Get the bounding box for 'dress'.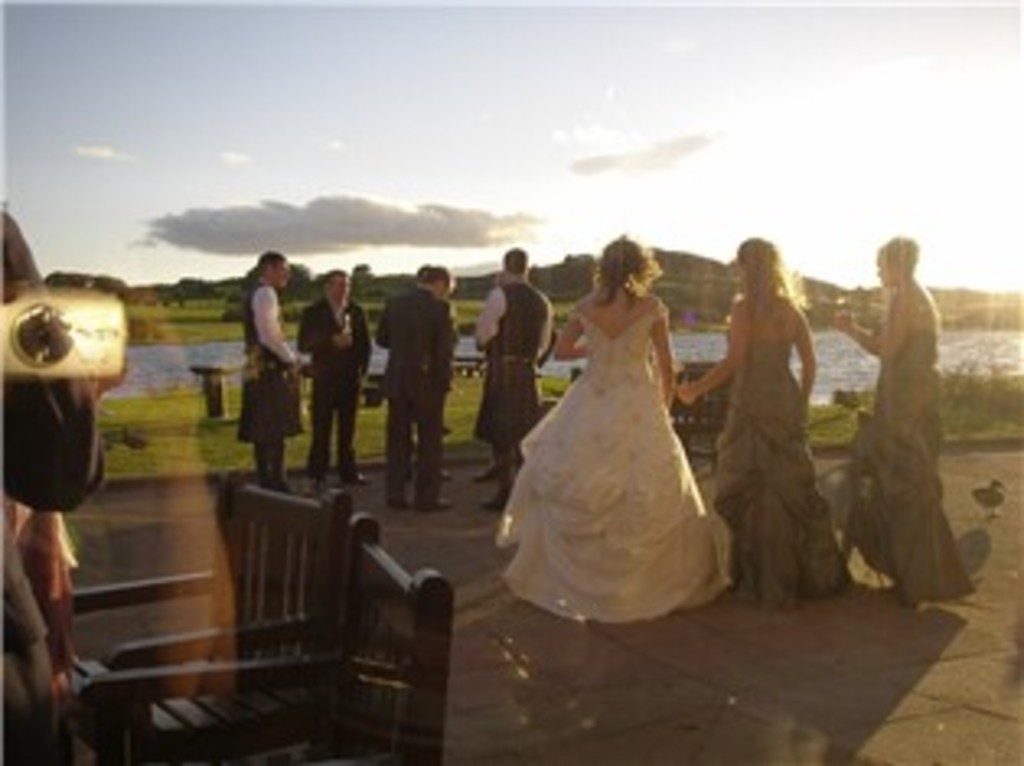
[left=489, top=267, right=701, bottom=600].
